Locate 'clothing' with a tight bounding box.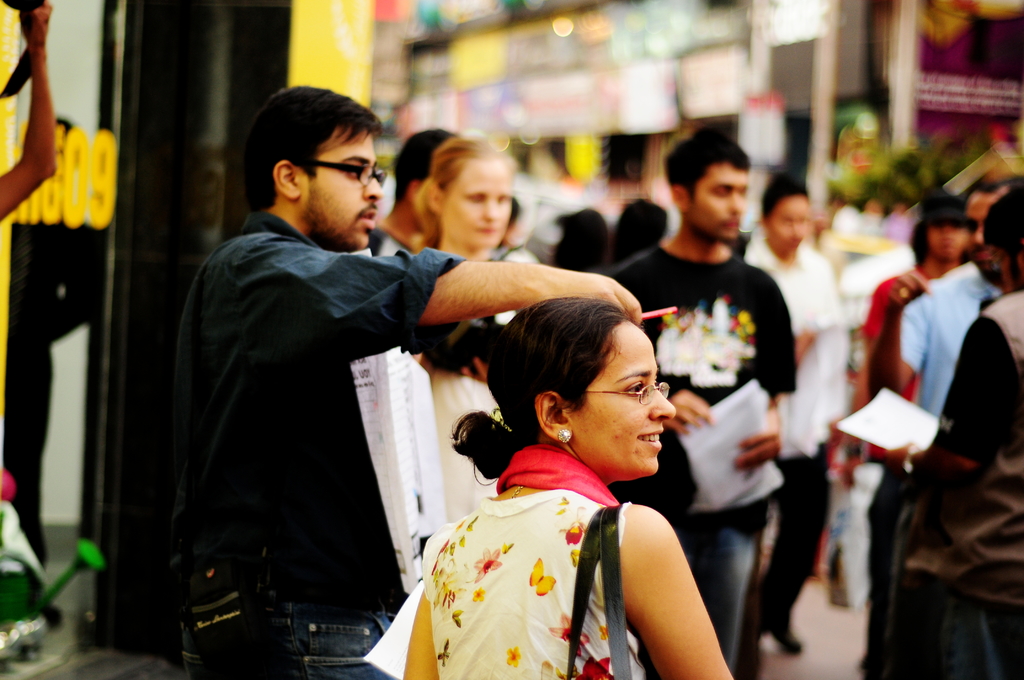
l=891, t=284, r=1023, b=679.
